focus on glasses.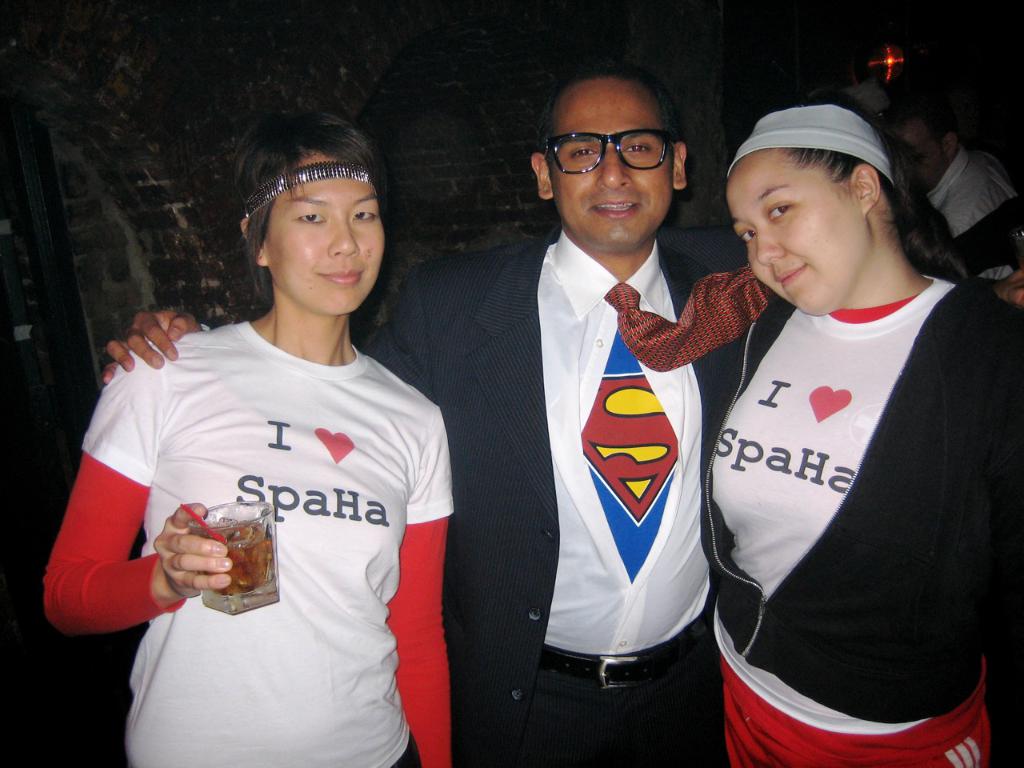
Focused at region(533, 123, 678, 176).
